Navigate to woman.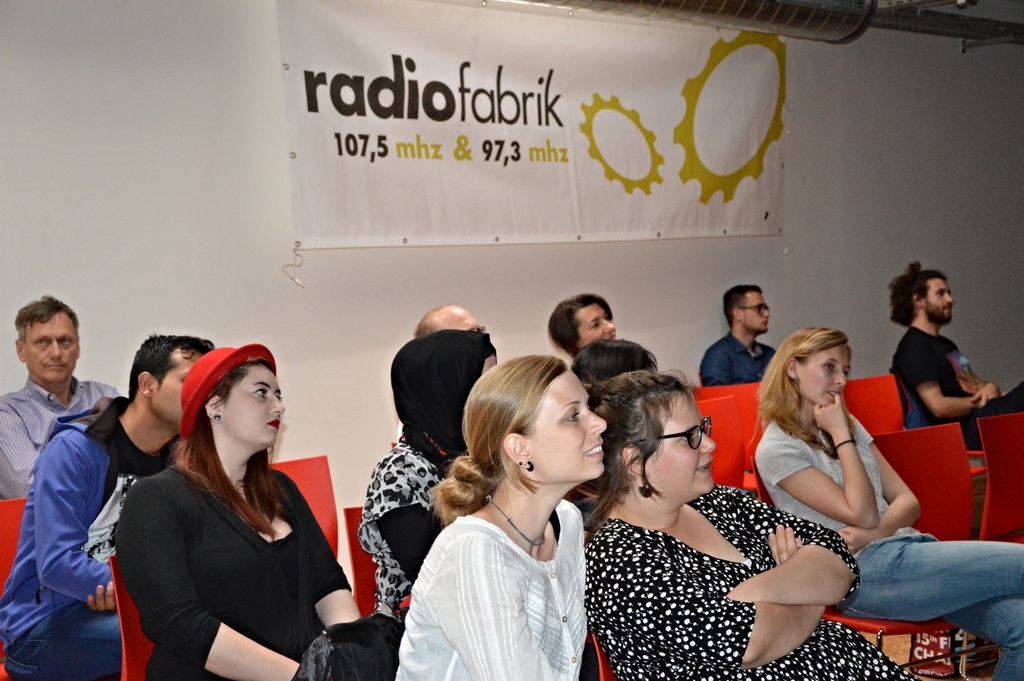
Navigation target: (390, 355, 609, 680).
